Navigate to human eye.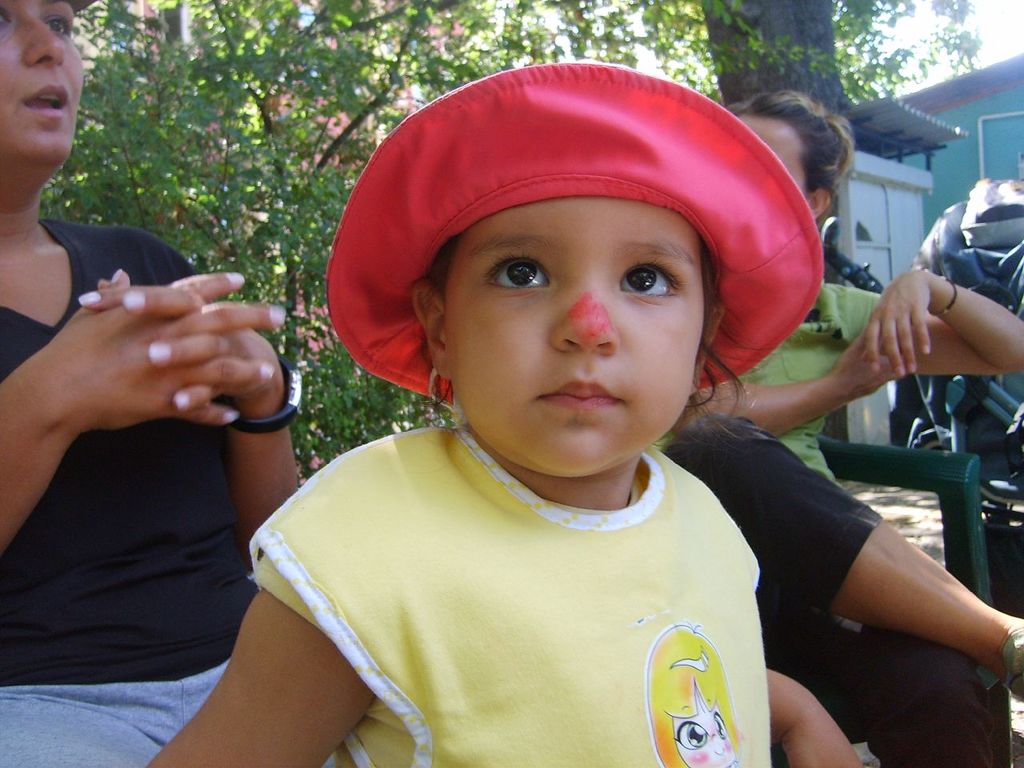
Navigation target: box(41, 14, 73, 41).
